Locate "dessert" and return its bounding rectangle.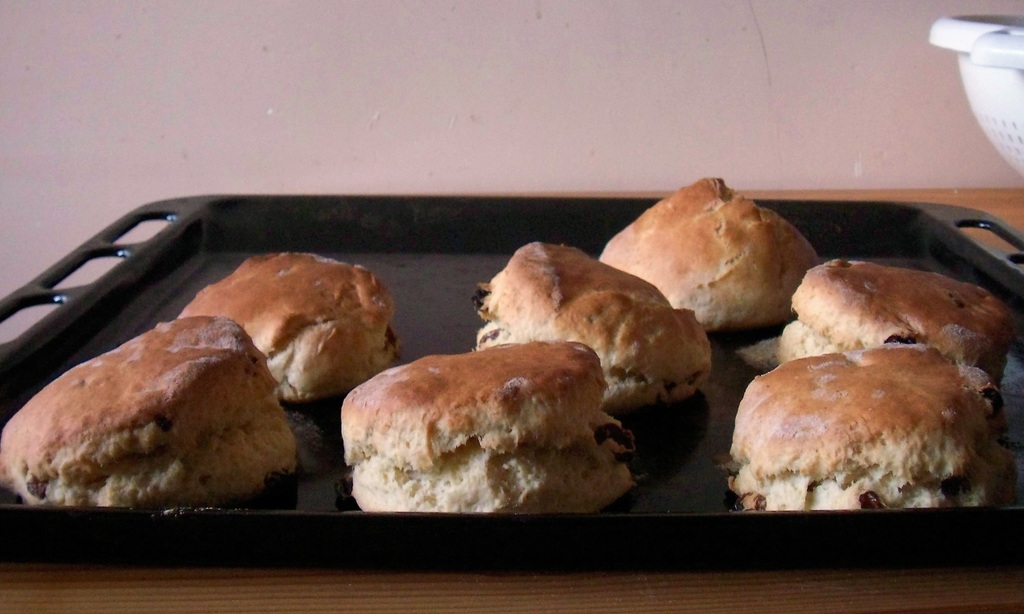
bbox(182, 249, 400, 403).
